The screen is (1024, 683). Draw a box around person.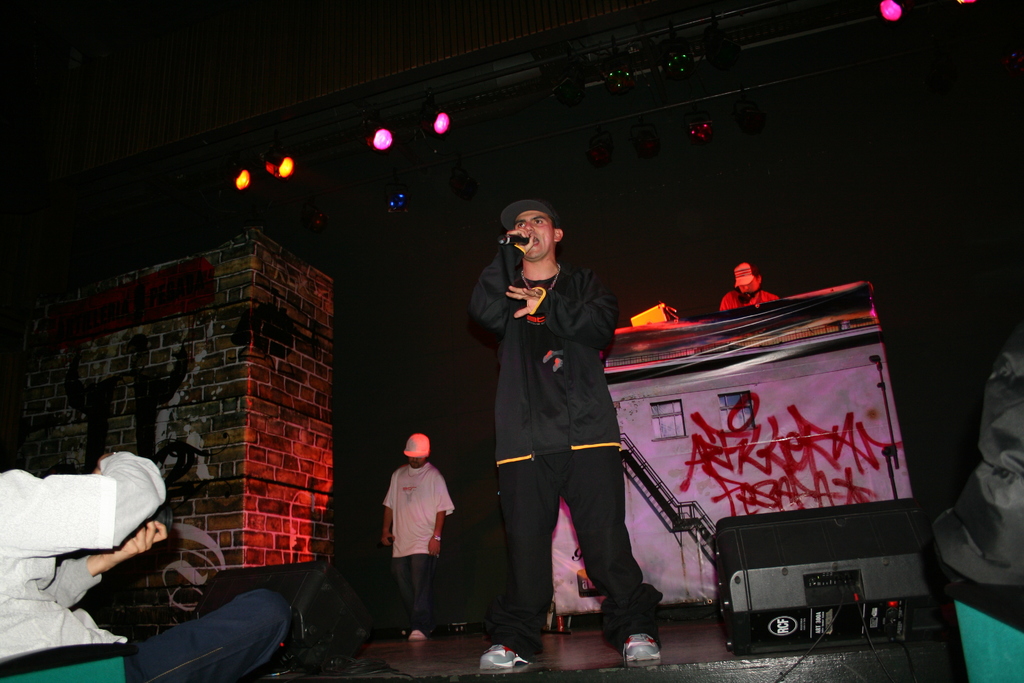
(x1=0, y1=448, x2=291, y2=682).
